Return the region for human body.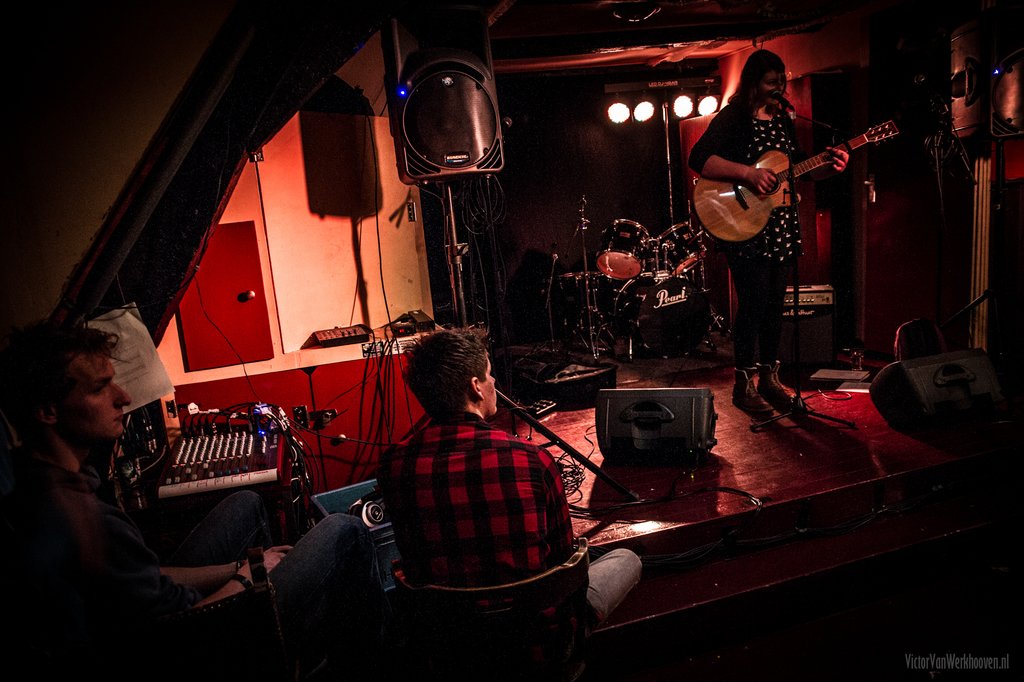
<bbox>672, 0, 887, 390</bbox>.
